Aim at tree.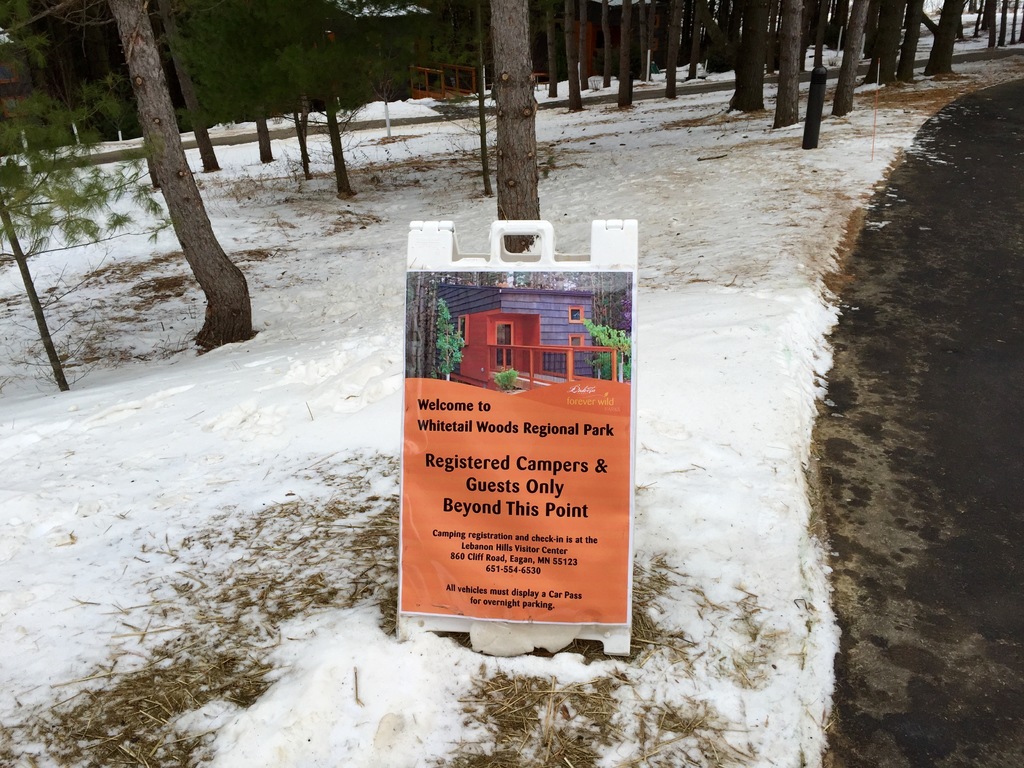
Aimed at x1=598, y1=0, x2=616, y2=86.
